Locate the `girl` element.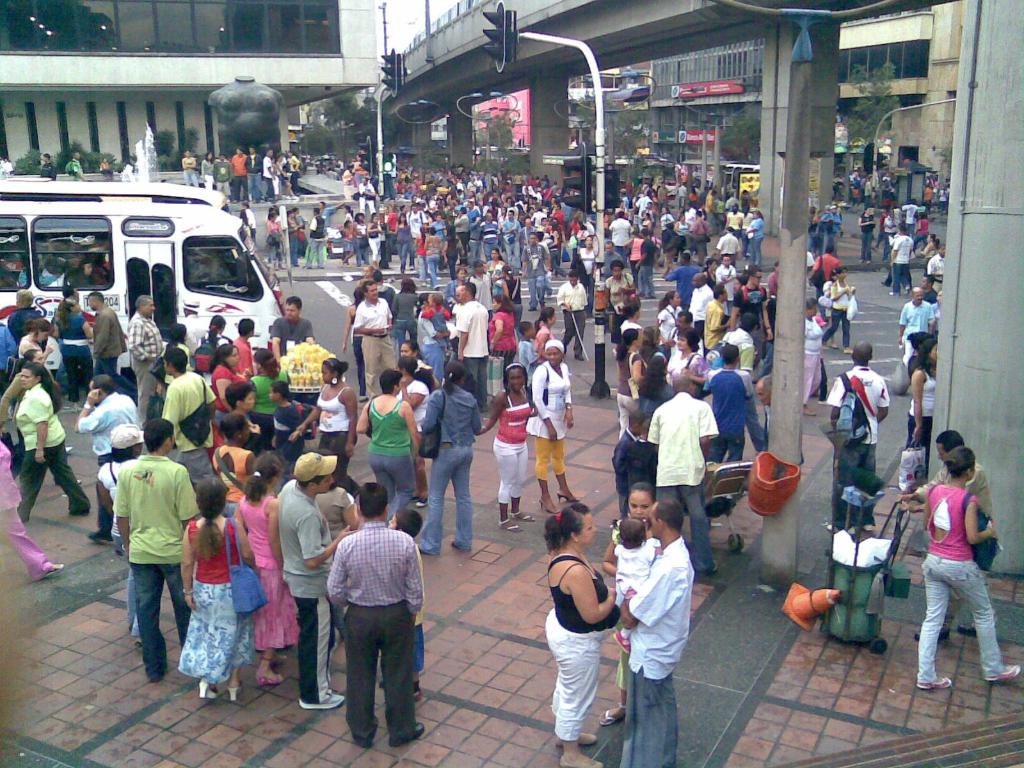
Element bbox: locate(197, 315, 230, 387).
